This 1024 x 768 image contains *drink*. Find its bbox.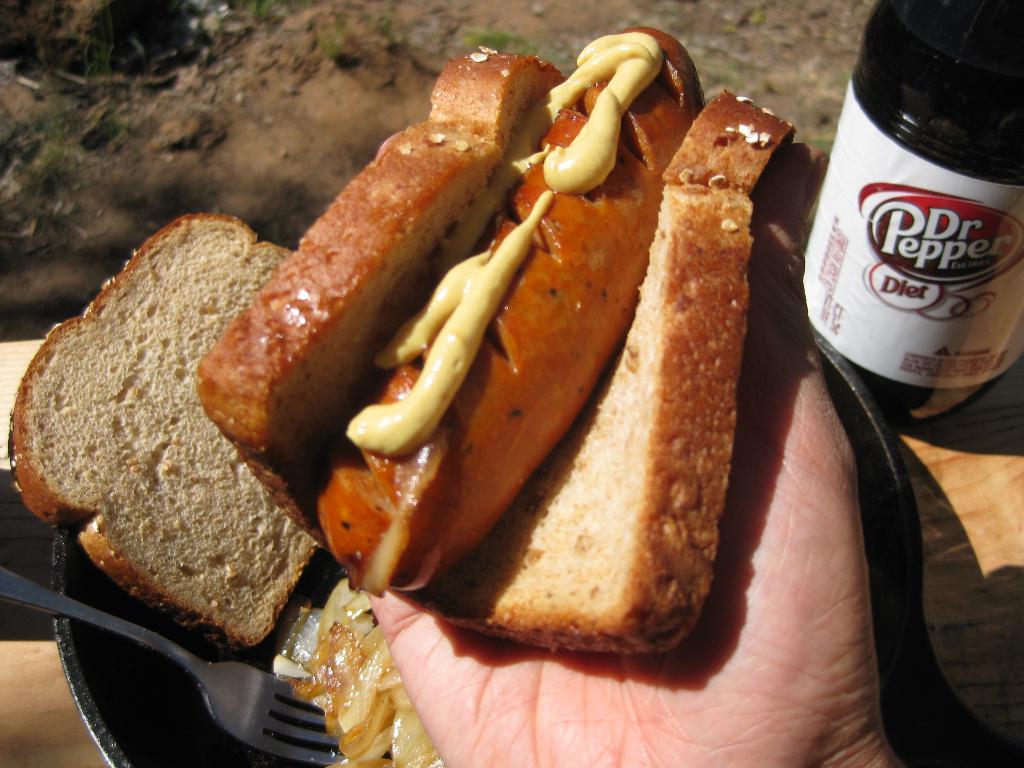
bbox(803, 0, 1023, 421).
